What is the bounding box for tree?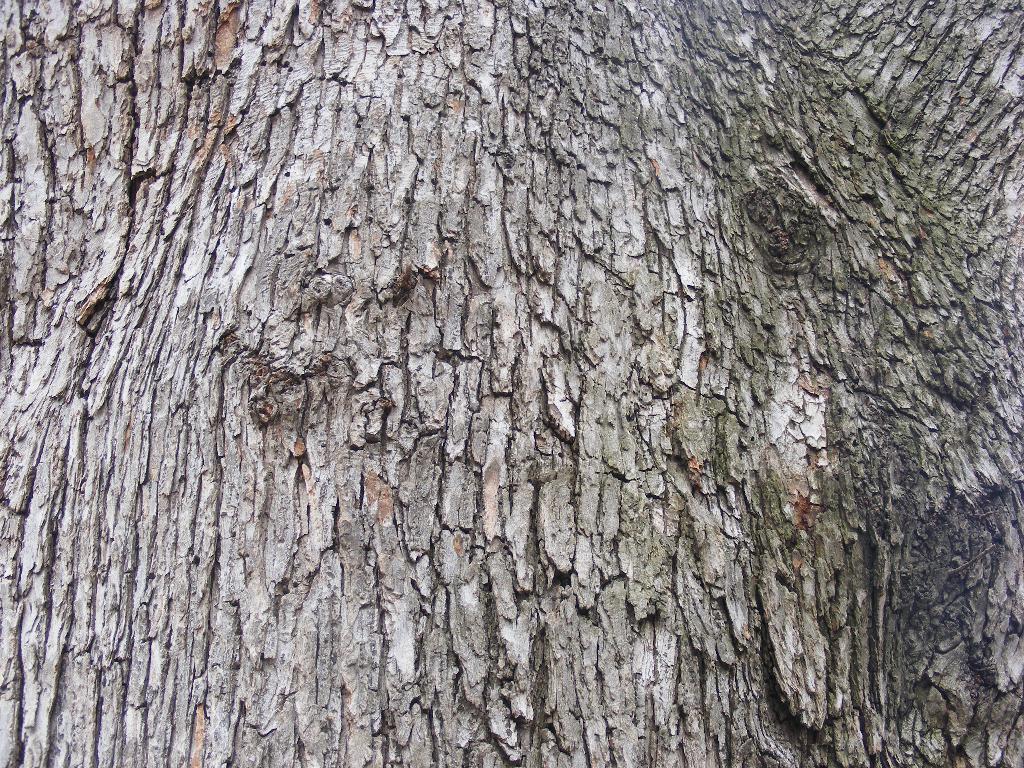
rect(25, 33, 1023, 690).
